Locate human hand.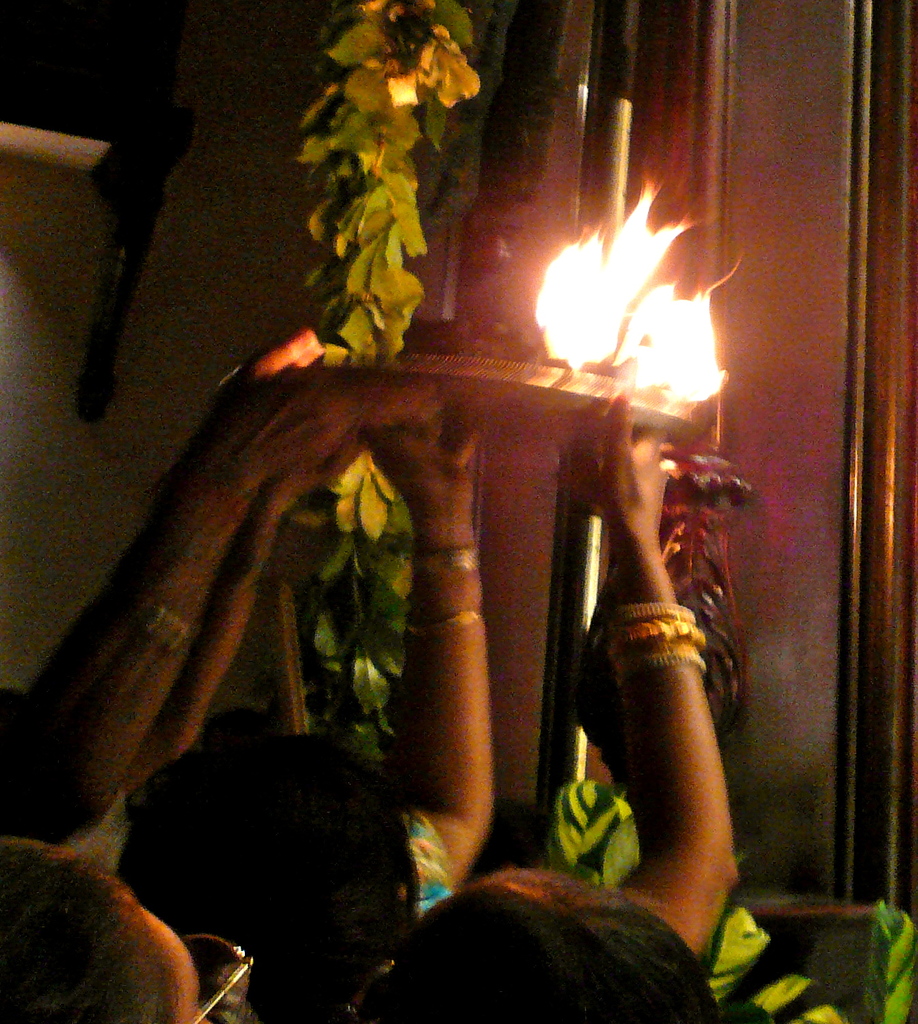
Bounding box: box=[606, 435, 712, 568].
